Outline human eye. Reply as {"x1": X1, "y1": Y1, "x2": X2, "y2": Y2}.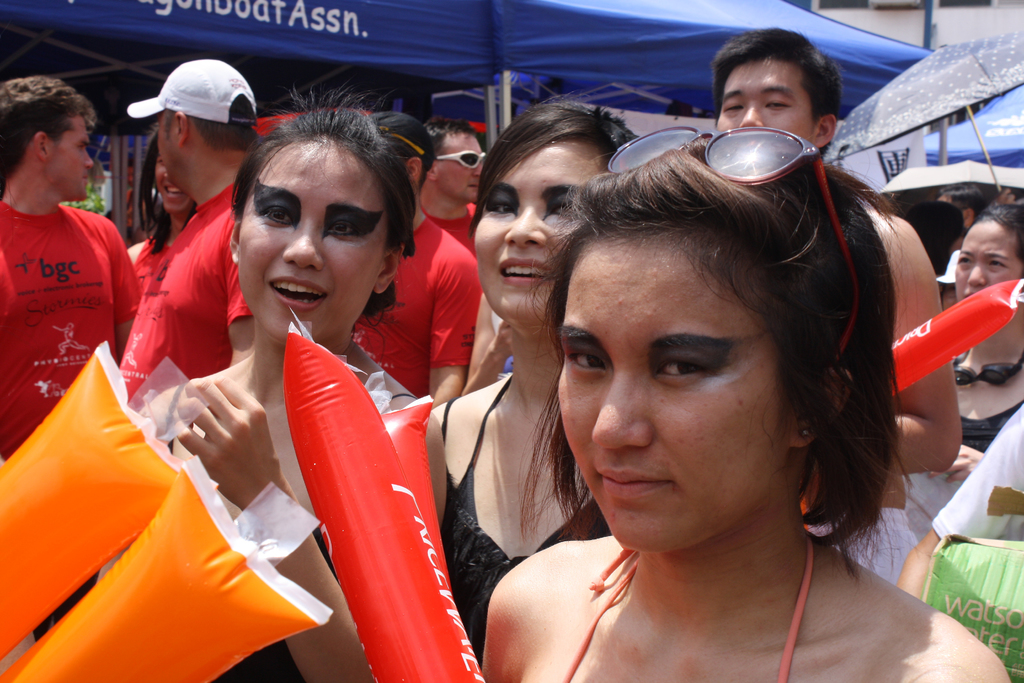
{"x1": 720, "y1": 101, "x2": 744, "y2": 112}.
